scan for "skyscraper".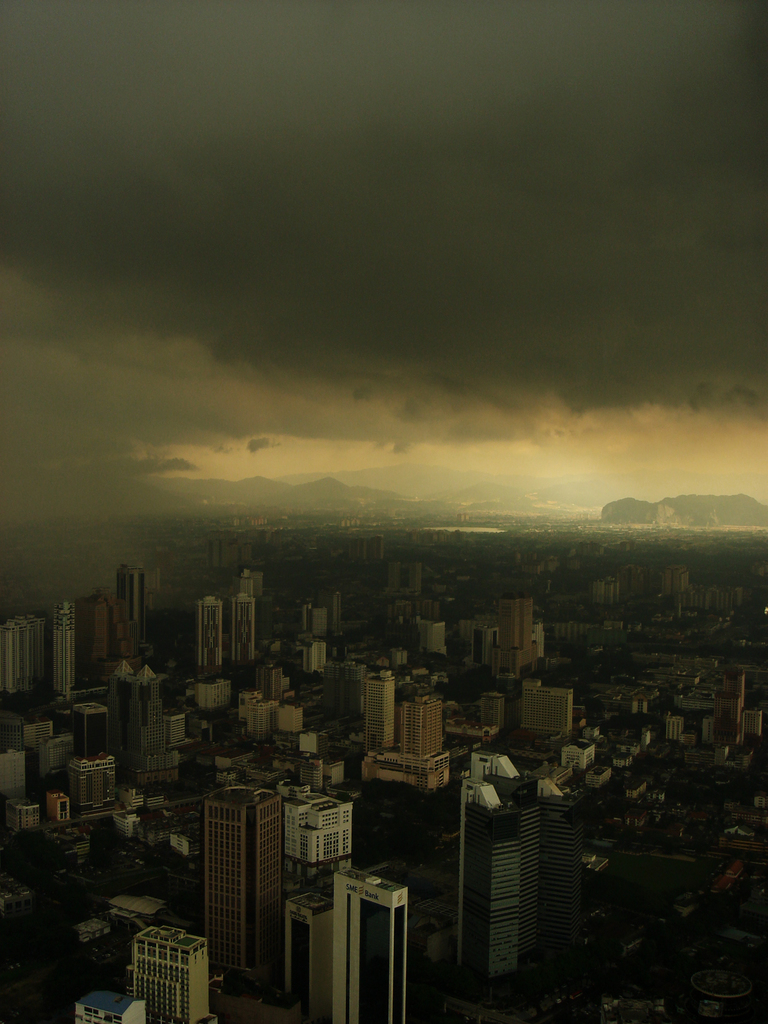
Scan result: 127,934,207,1023.
